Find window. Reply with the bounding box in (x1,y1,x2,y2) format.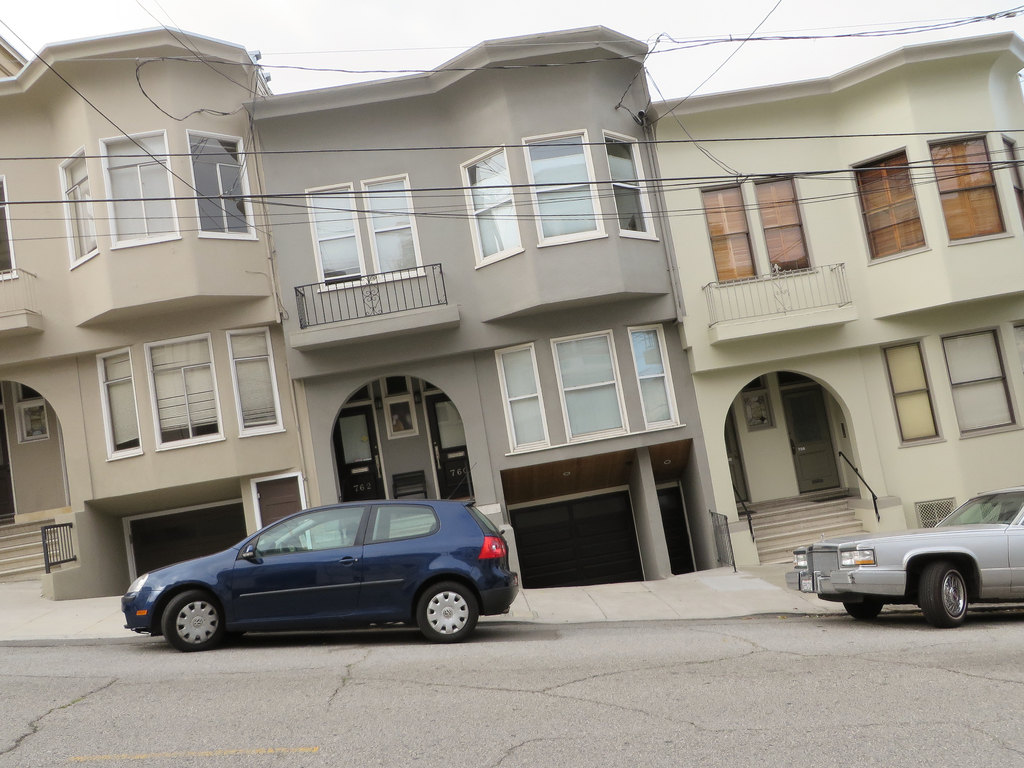
(59,143,100,268).
